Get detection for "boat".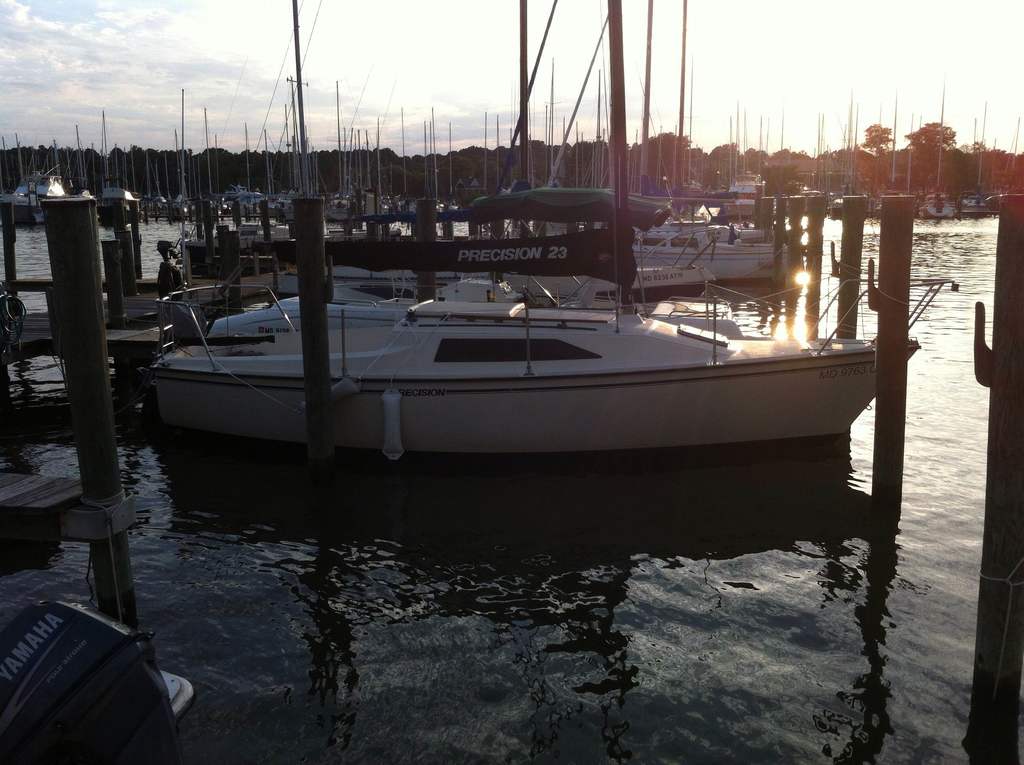
Detection: (left=139, top=209, right=924, bottom=482).
